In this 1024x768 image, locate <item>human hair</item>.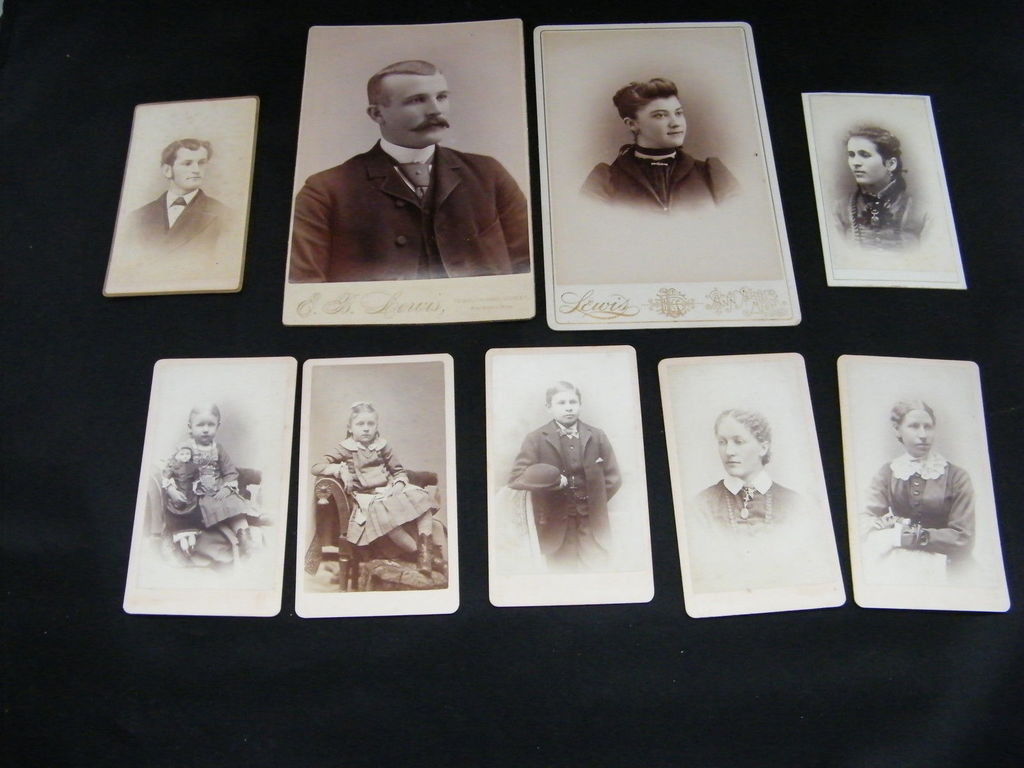
Bounding box: (x1=719, y1=405, x2=772, y2=465).
